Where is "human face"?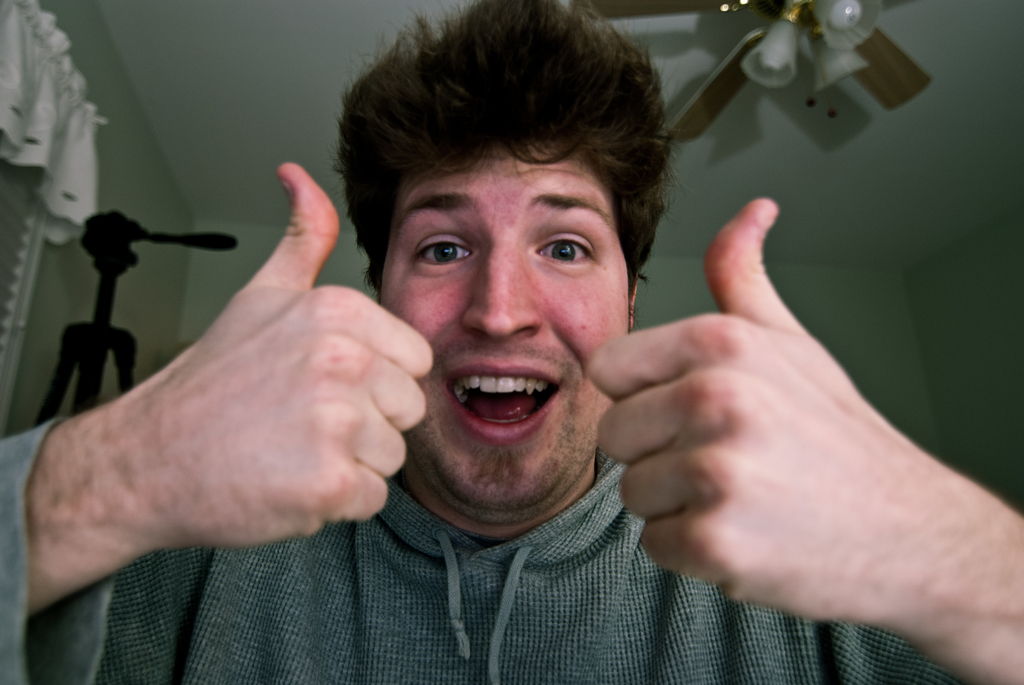
crop(374, 157, 640, 517).
